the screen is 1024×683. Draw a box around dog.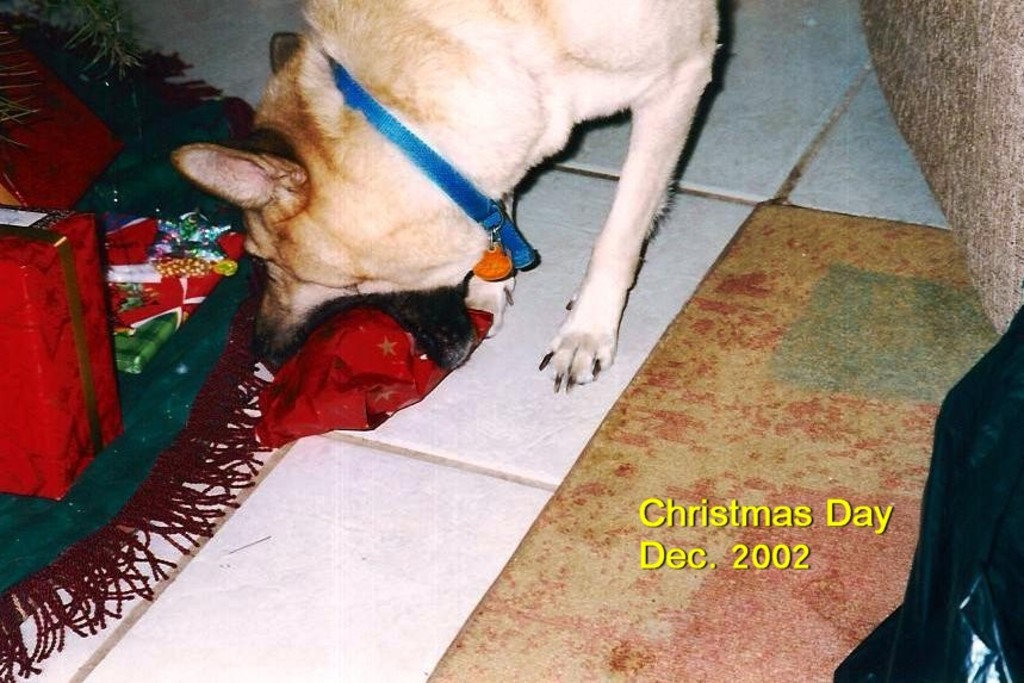
pyautogui.locateOnScreen(167, 0, 724, 393).
